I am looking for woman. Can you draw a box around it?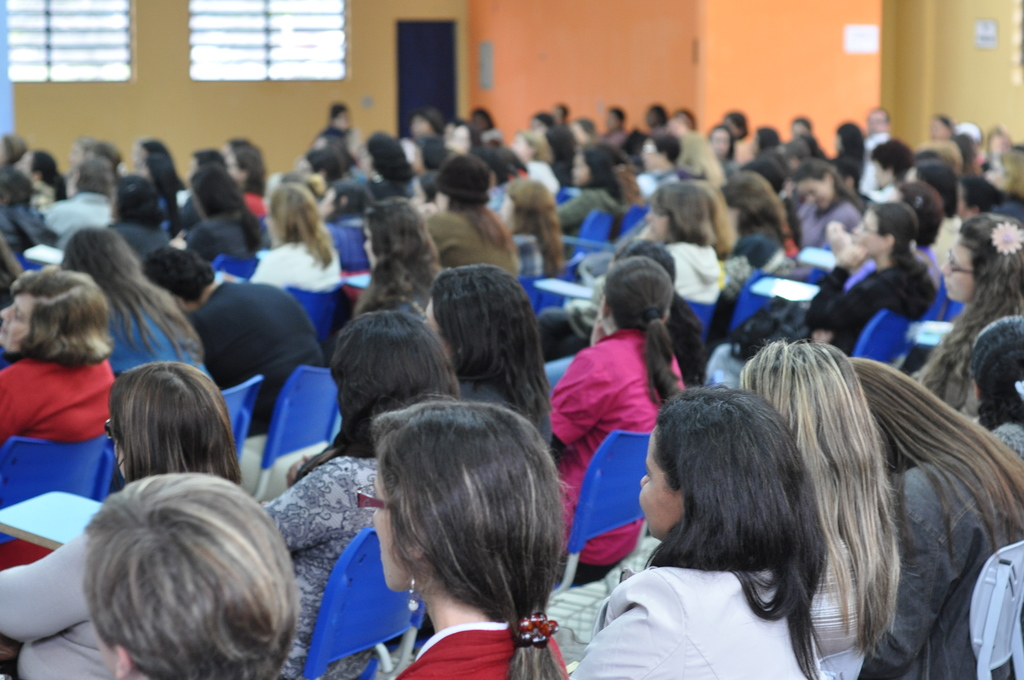
Sure, the bounding box is Rect(509, 122, 554, 174).
